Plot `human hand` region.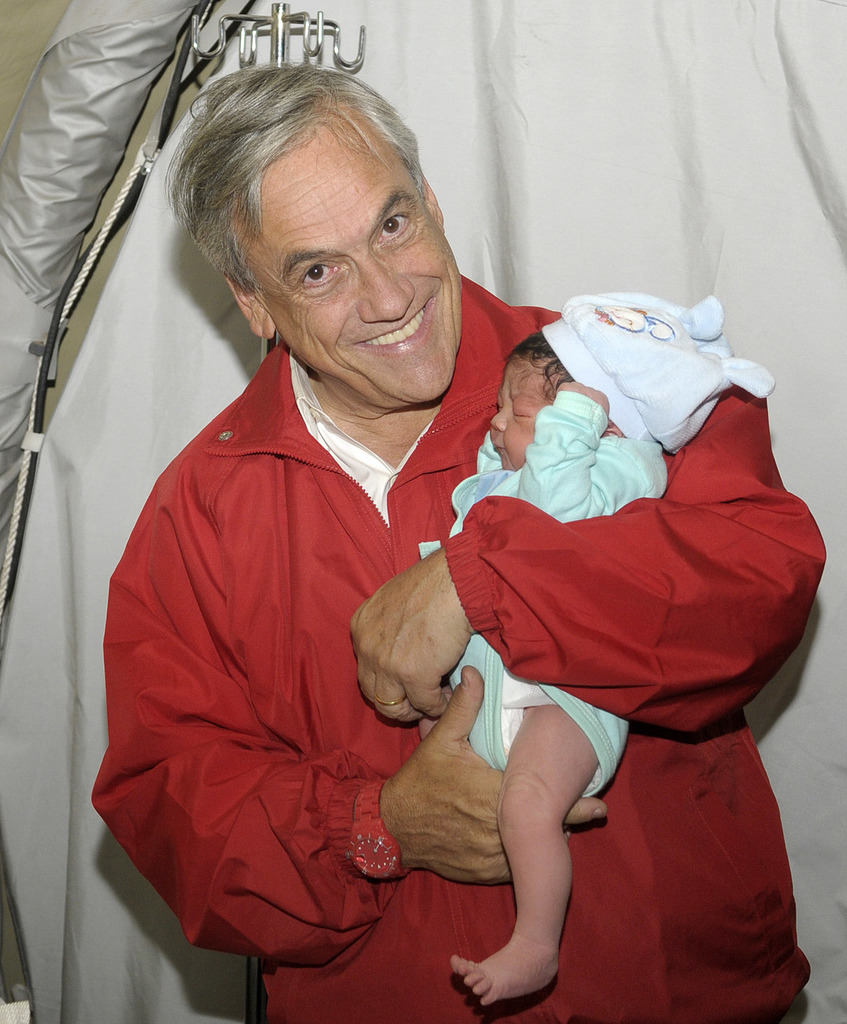
Plotted at <bbox>387, 659, 607, 887</bbox>.
